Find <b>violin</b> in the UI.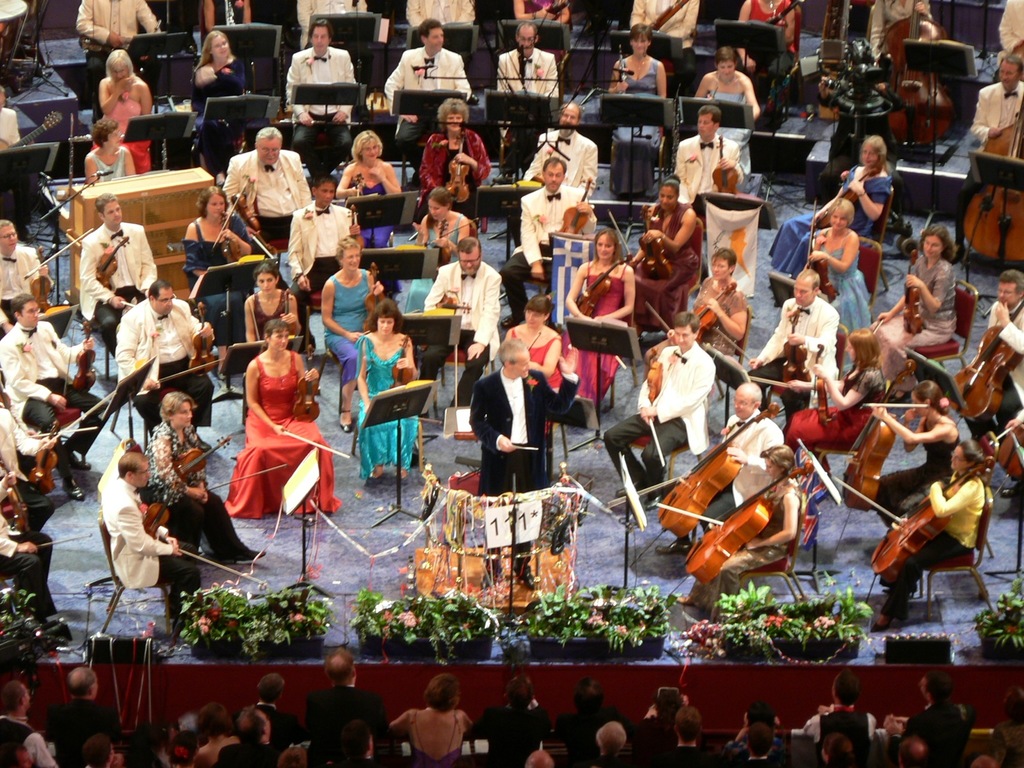
UI element at 844, 358, 926, 515.
